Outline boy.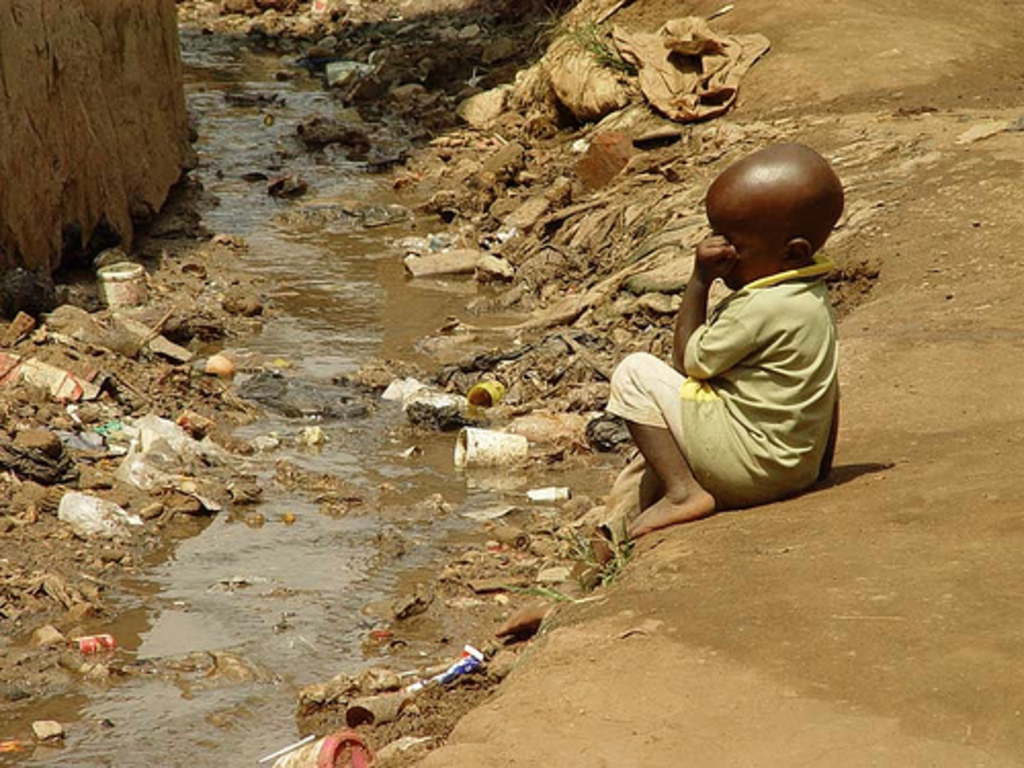
Outline: left=592, top=133, right=864, bottom=535.
